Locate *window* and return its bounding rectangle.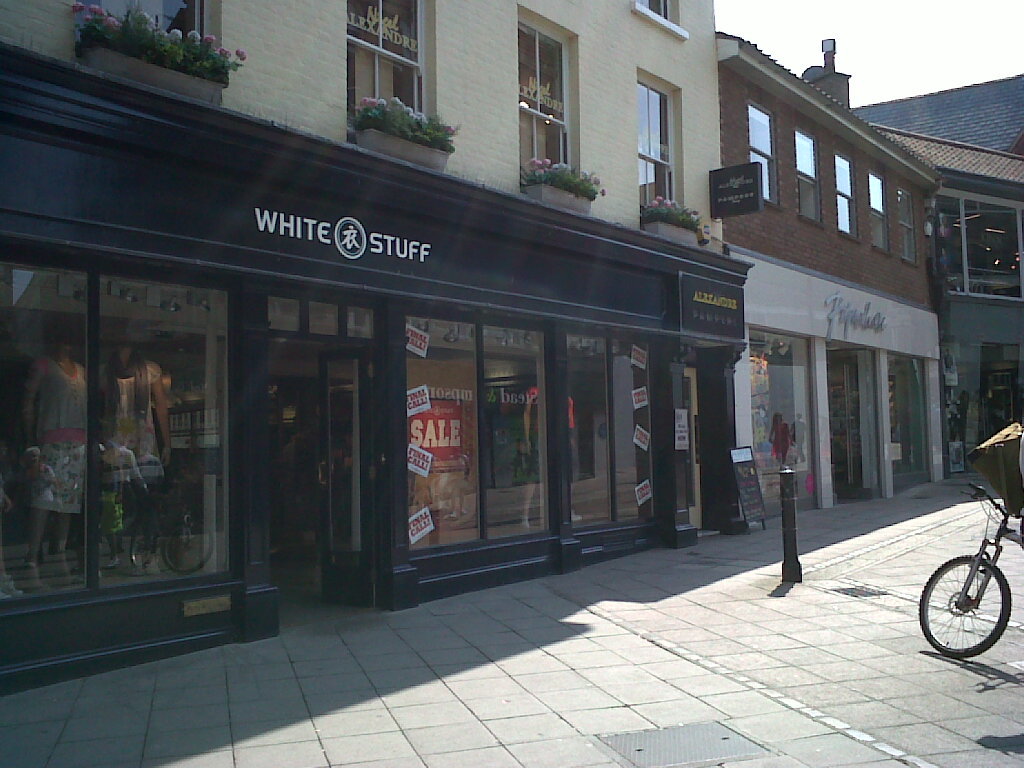
[900, 195, 923, 263].
